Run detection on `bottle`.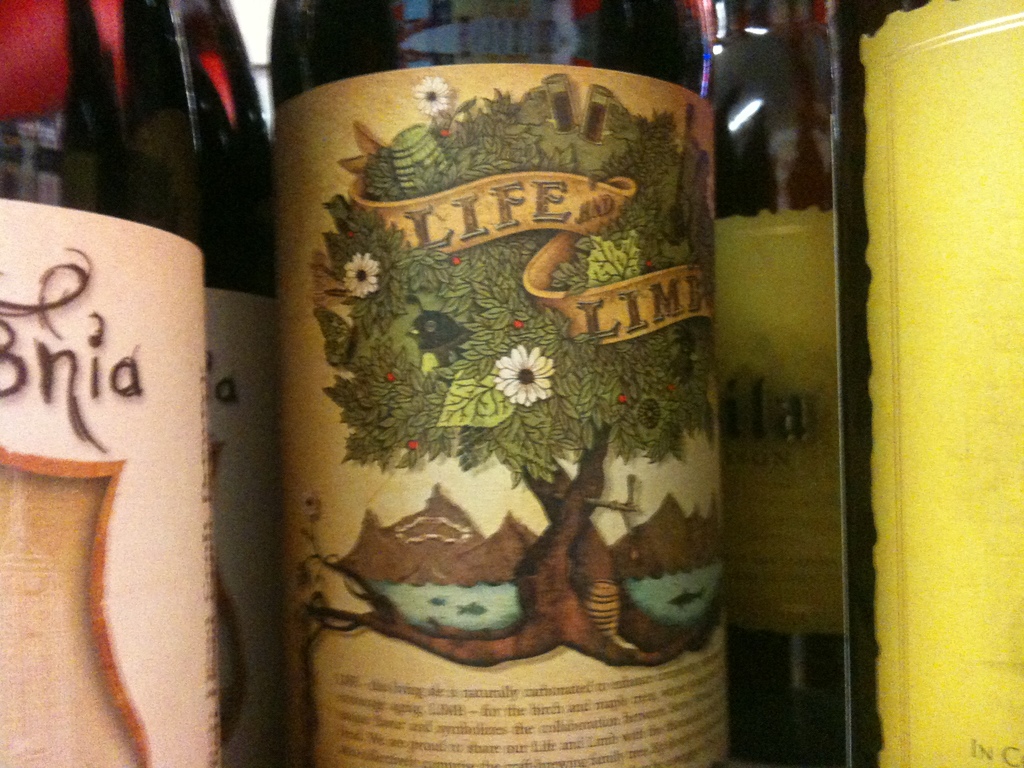
Result: crop(698, 8, 879, 697).
